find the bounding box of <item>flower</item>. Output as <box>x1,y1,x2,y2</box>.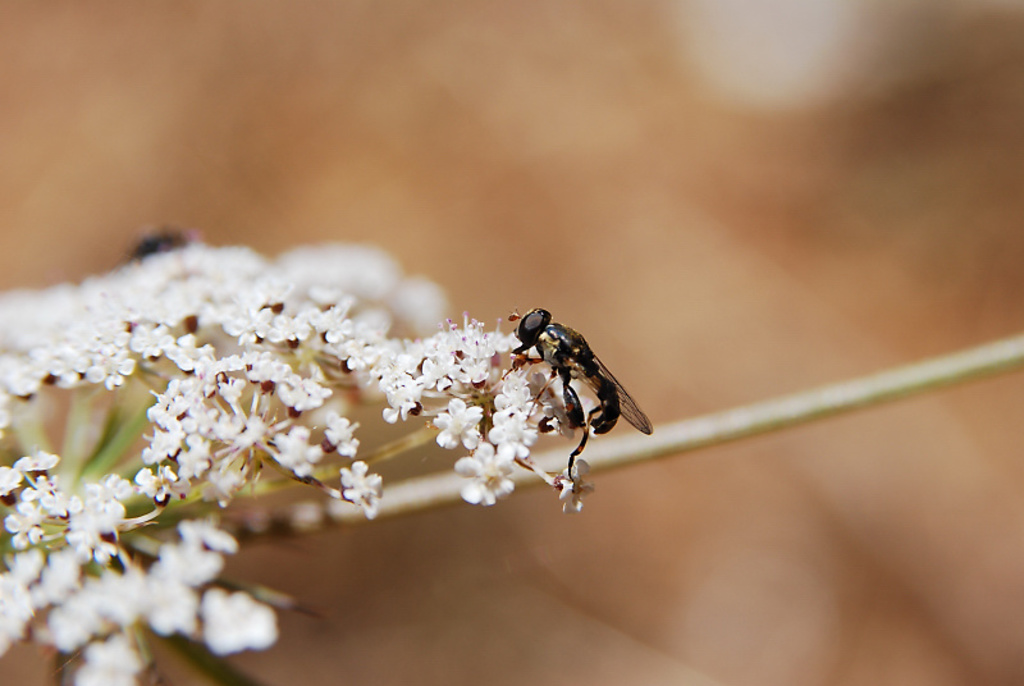
<box>0,273,285,381</box>.
